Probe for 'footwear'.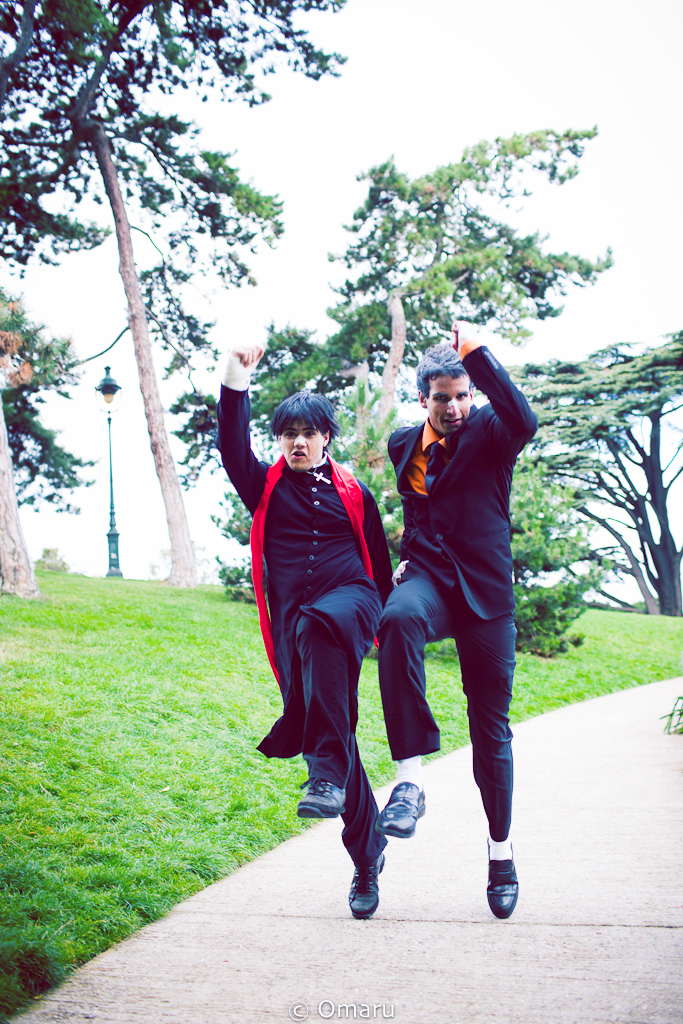
Probe result: region(343, 849, 393, 918).
